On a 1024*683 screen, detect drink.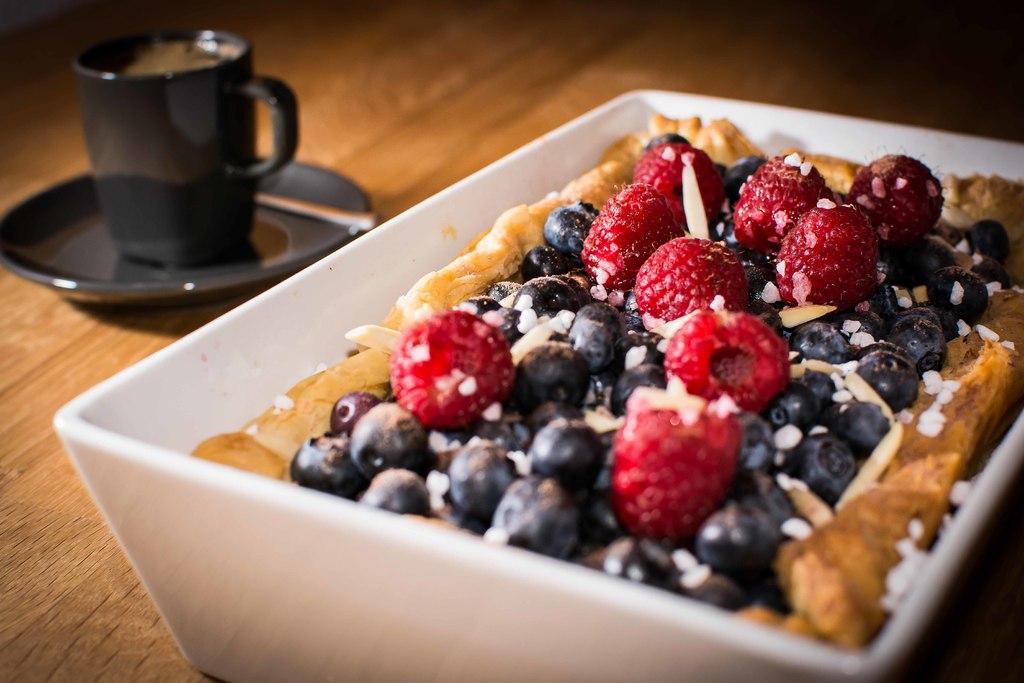
bbox(81, 44, 275, 257).
